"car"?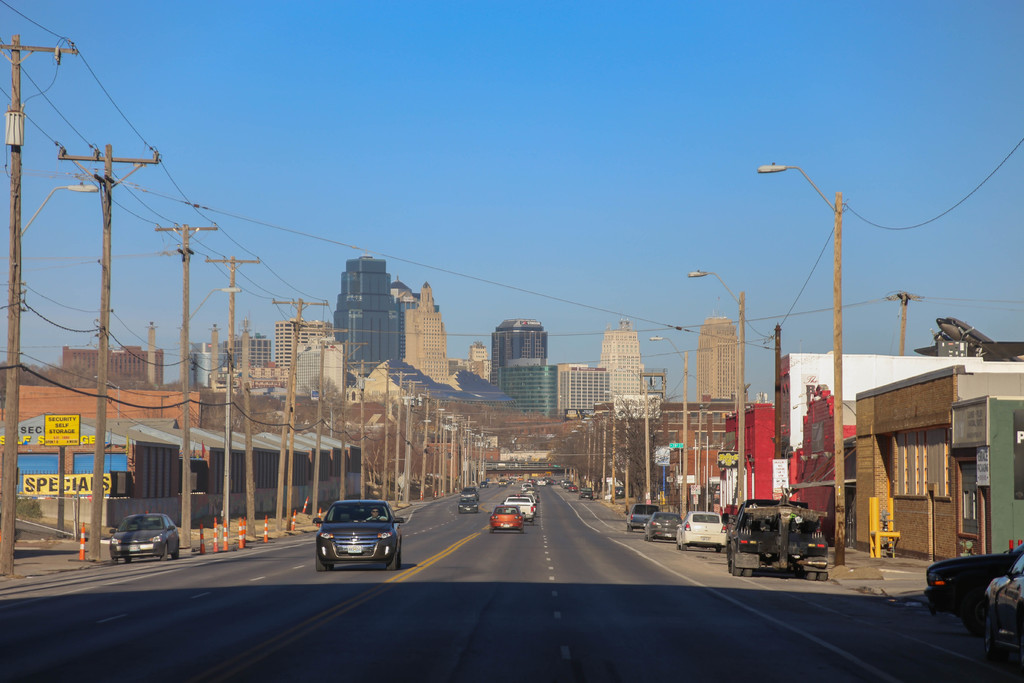
bbox=(505, 496, 534, 518)
